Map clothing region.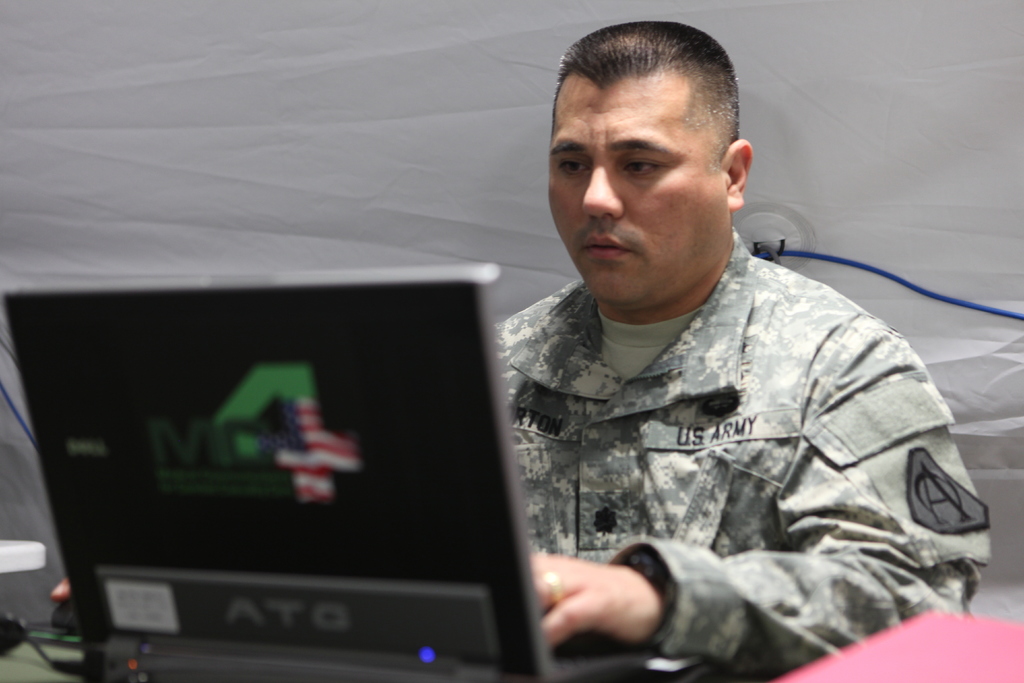
Mapped to x1=465 y1=213 x2=987 y2=640.
